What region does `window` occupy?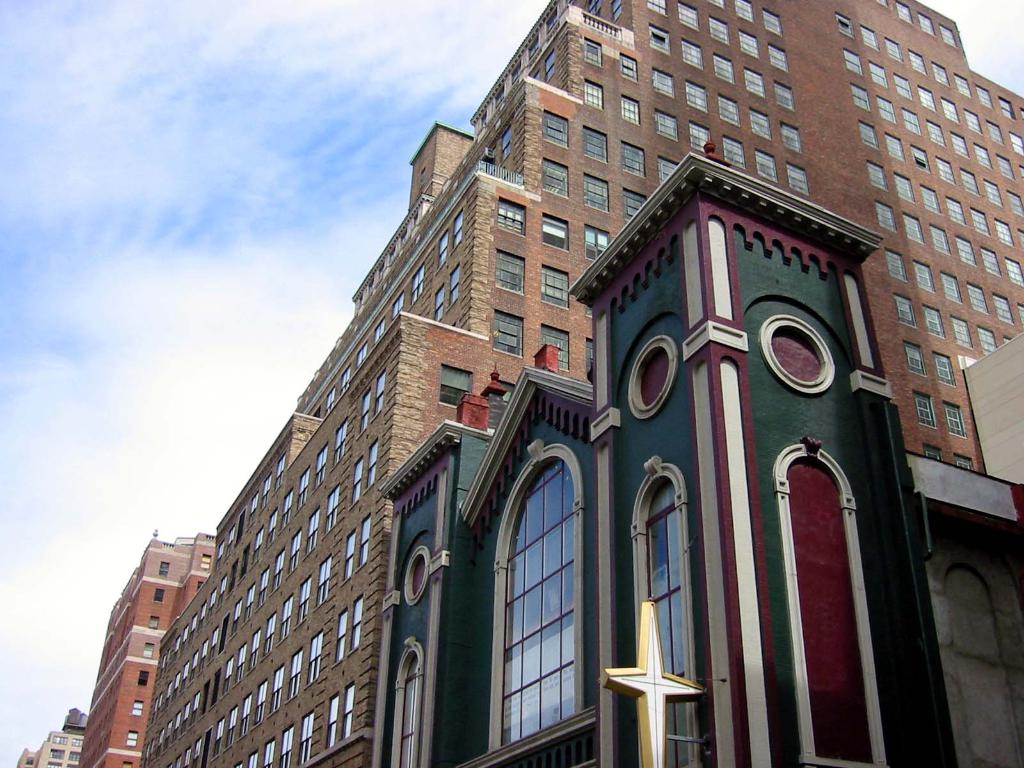
region(449, 262, 461, 308).
